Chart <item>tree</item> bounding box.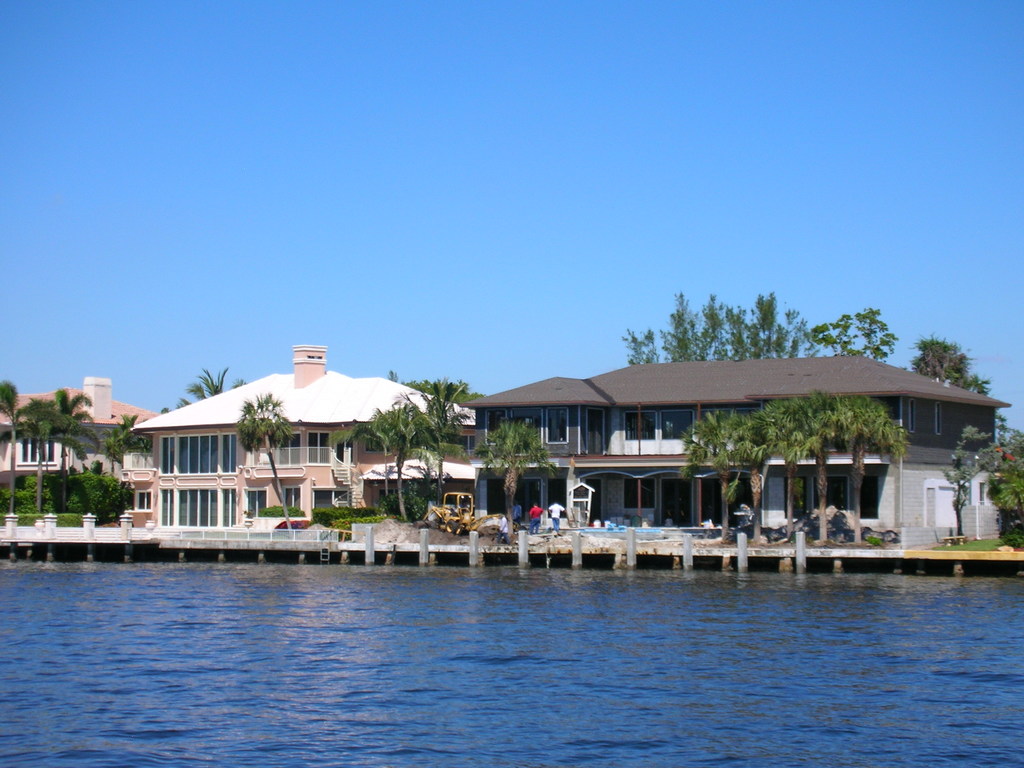
Charted: 906/331/991/396.
